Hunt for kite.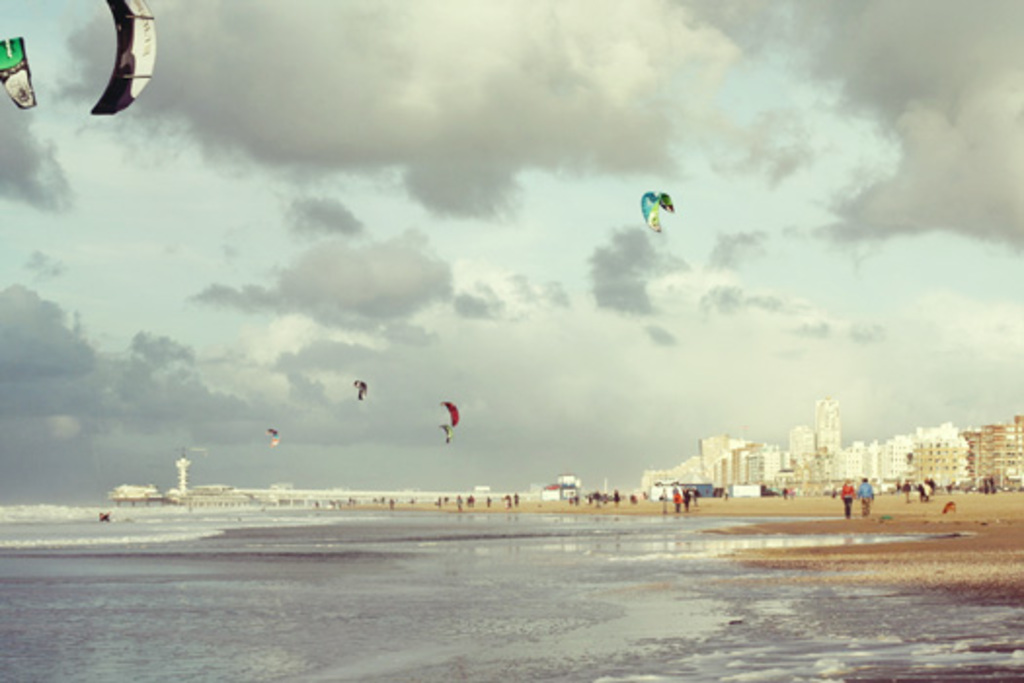
Hunted down at <region>421, 398, 476, 464</region>.
